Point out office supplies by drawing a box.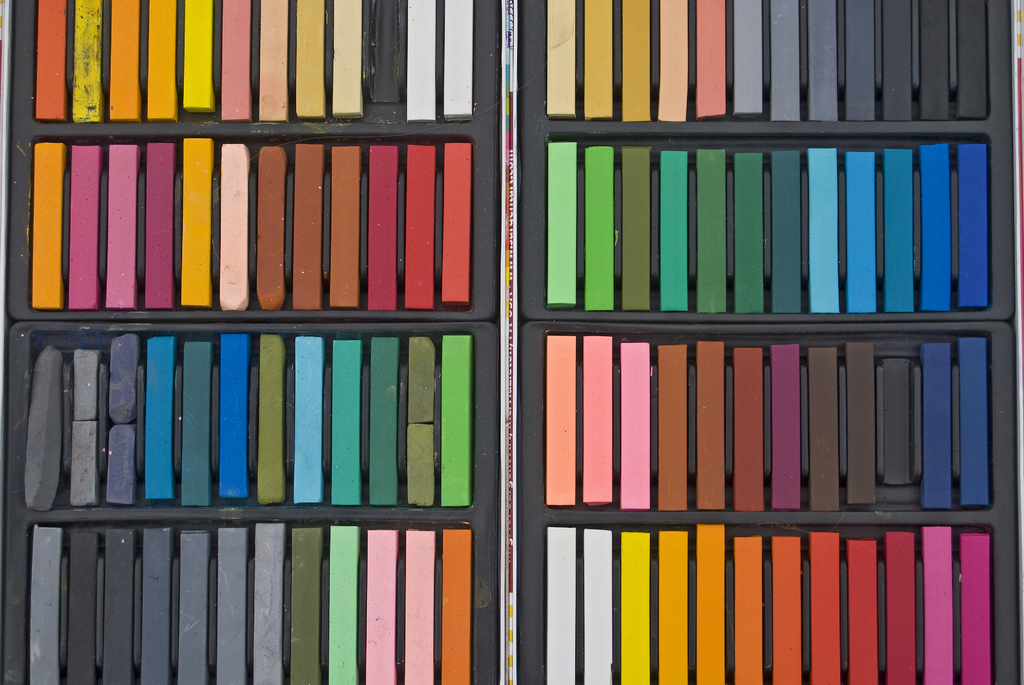
box=[915, 3, 959, 125].
